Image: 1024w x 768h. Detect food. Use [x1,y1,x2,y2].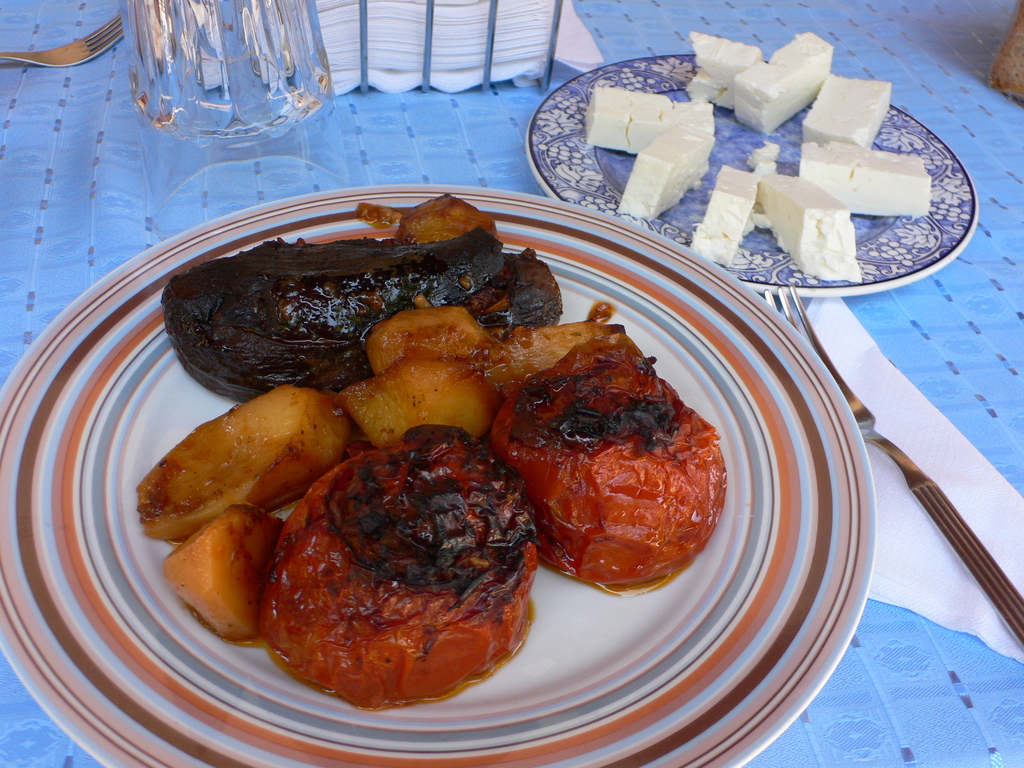
[745,140,781,166].
